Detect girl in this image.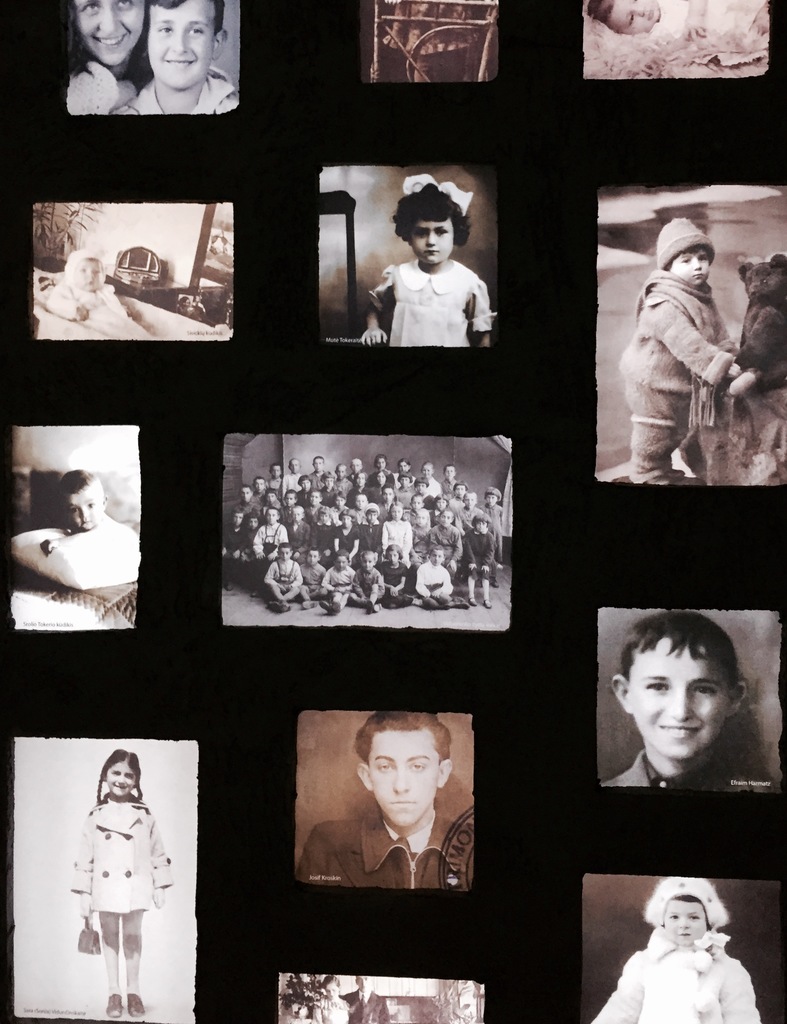
Detection: [592,877,760,1023].
